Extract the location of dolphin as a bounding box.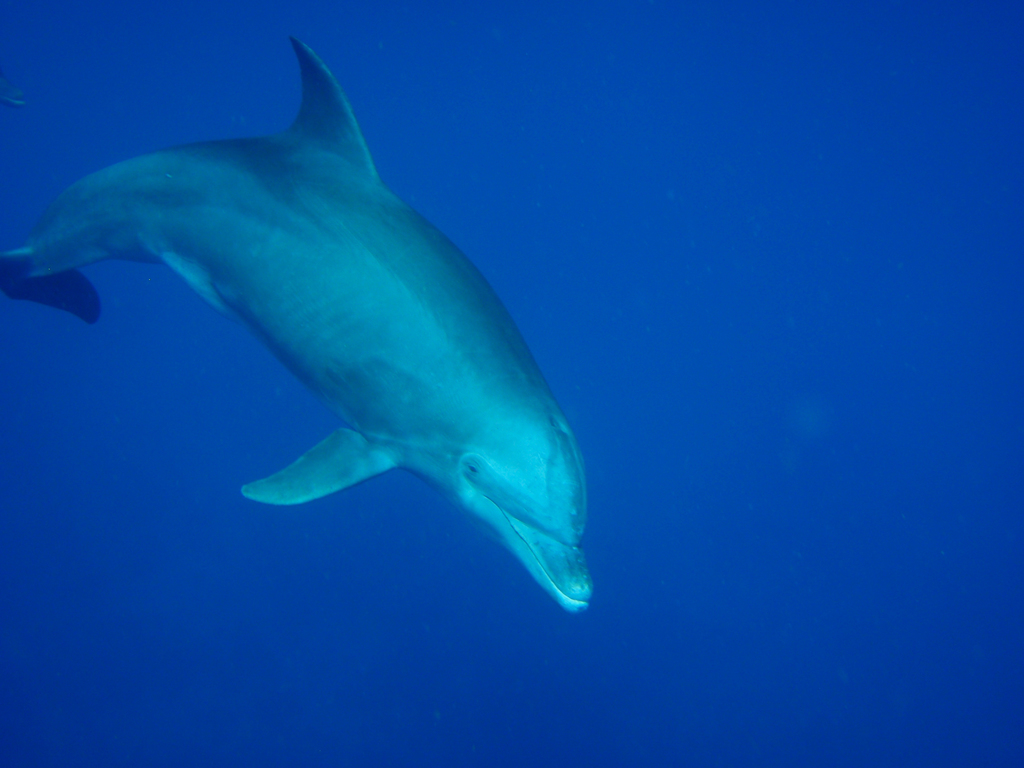
(0,38,596,615).
